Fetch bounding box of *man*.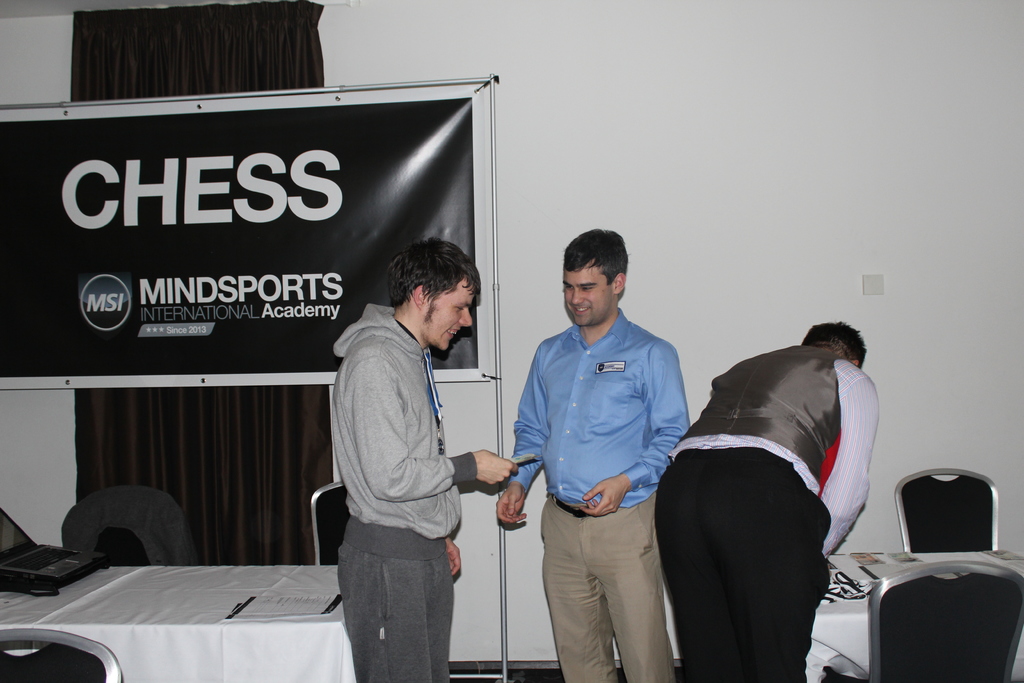
Bbox: 333:235:516:682.
